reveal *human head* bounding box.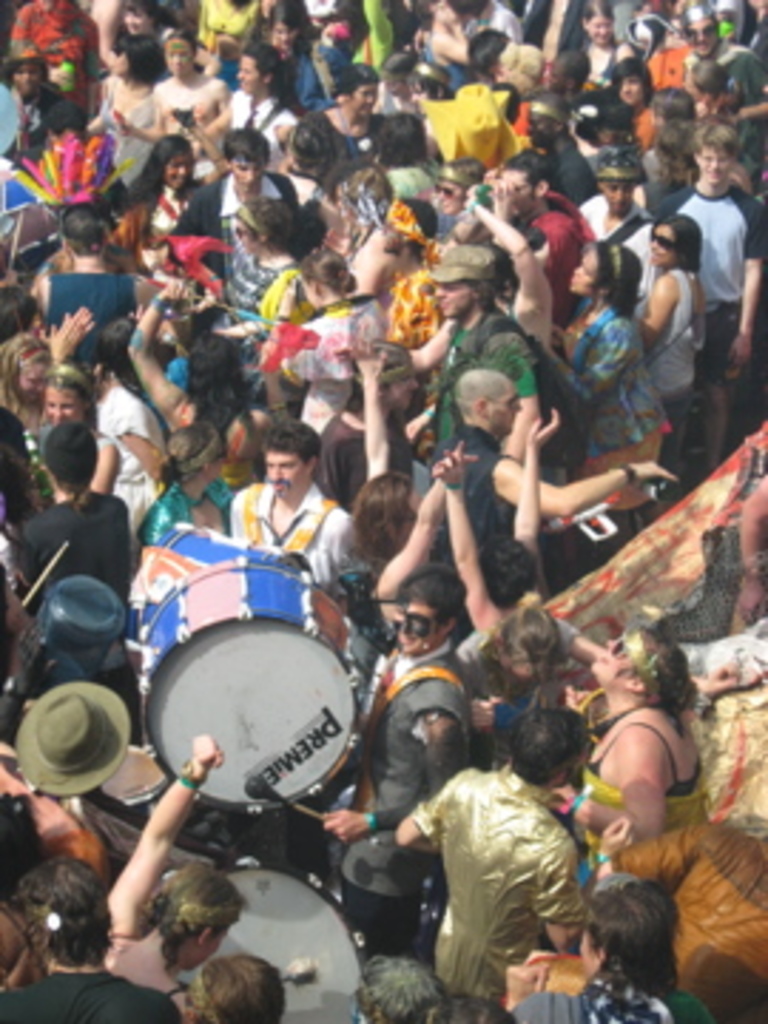
Revealed: pyautogui.locateOnScreen(680, 0, 717, 57).
